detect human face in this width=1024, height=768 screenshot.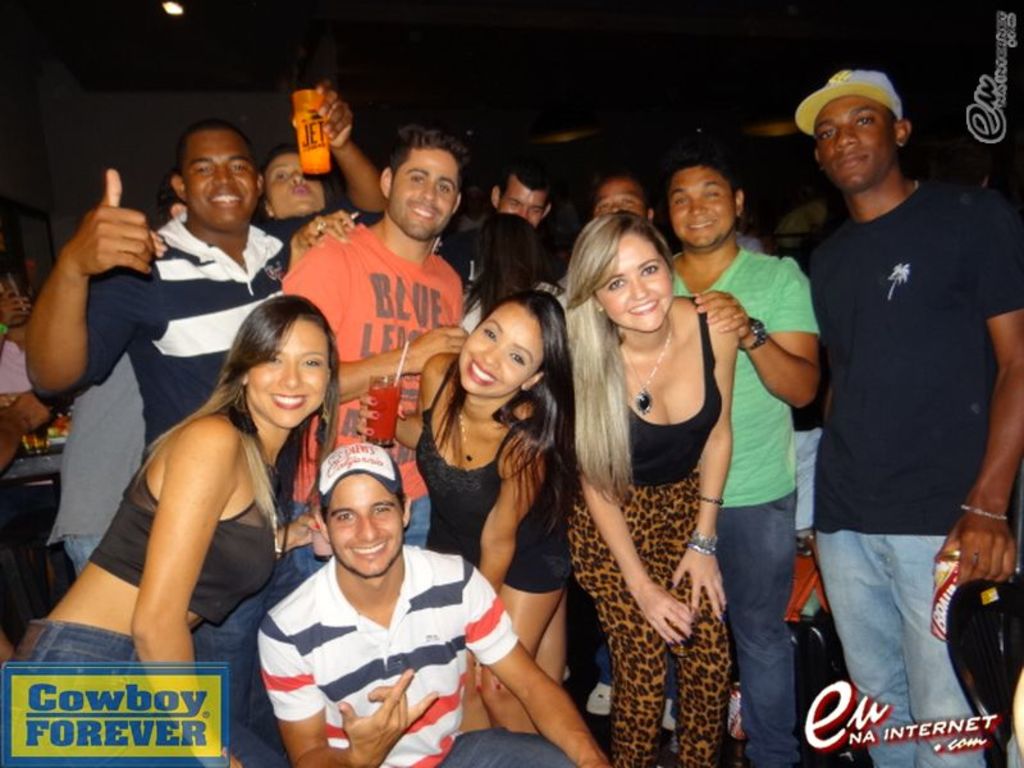
Detection: locate(667, 168, 728, 248).
